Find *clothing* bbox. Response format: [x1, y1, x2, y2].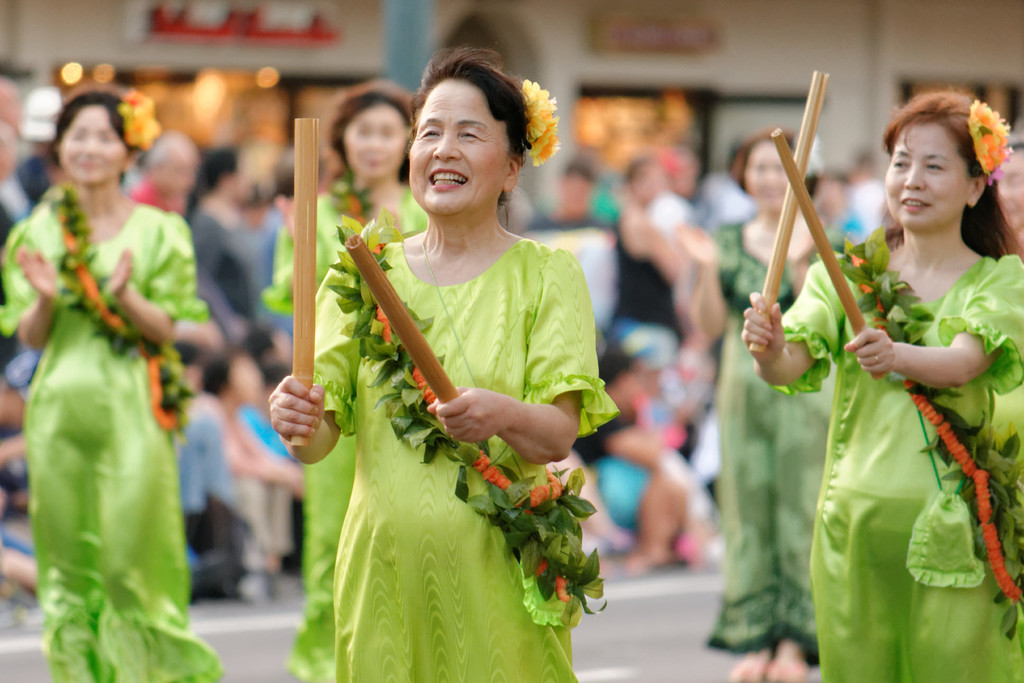
[300, 225, 626, 682].
